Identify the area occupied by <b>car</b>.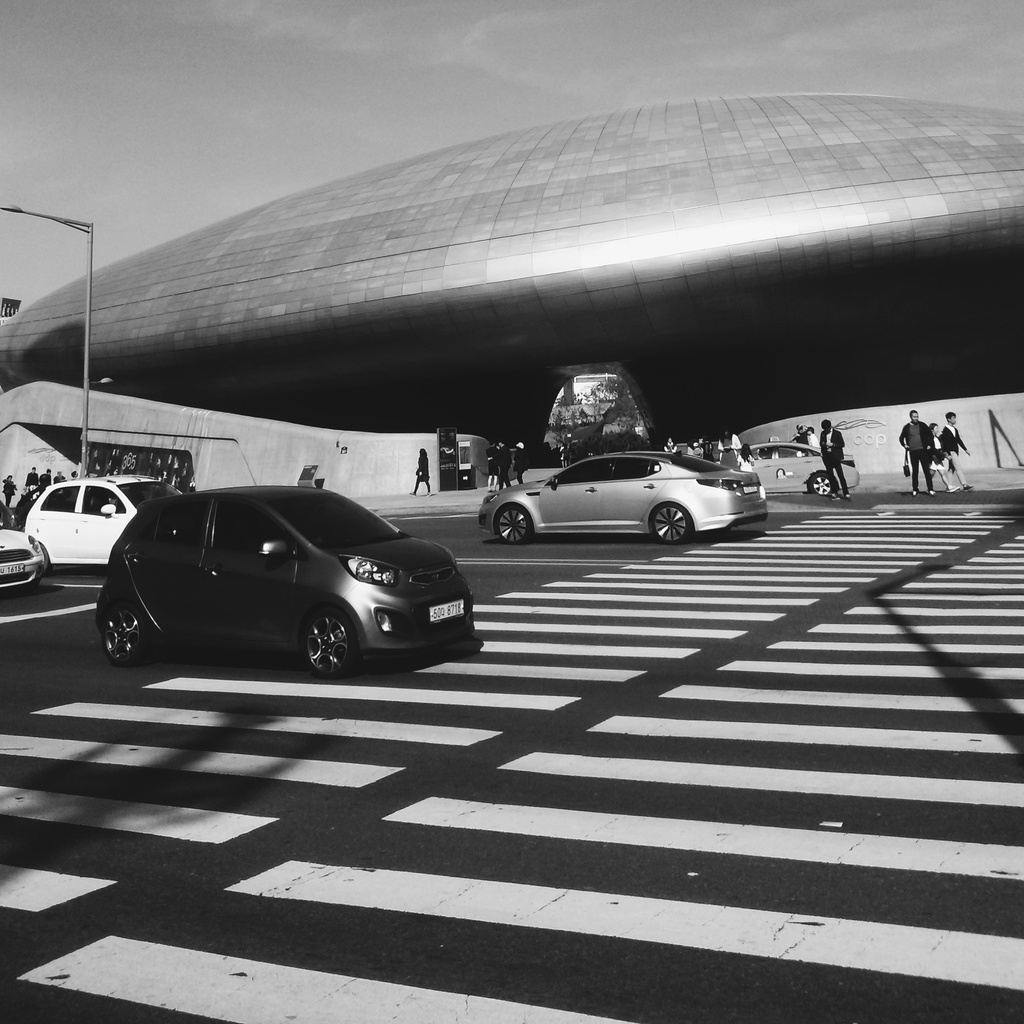
Area: <bbox>24, 477, 183, 572</bbox>.
